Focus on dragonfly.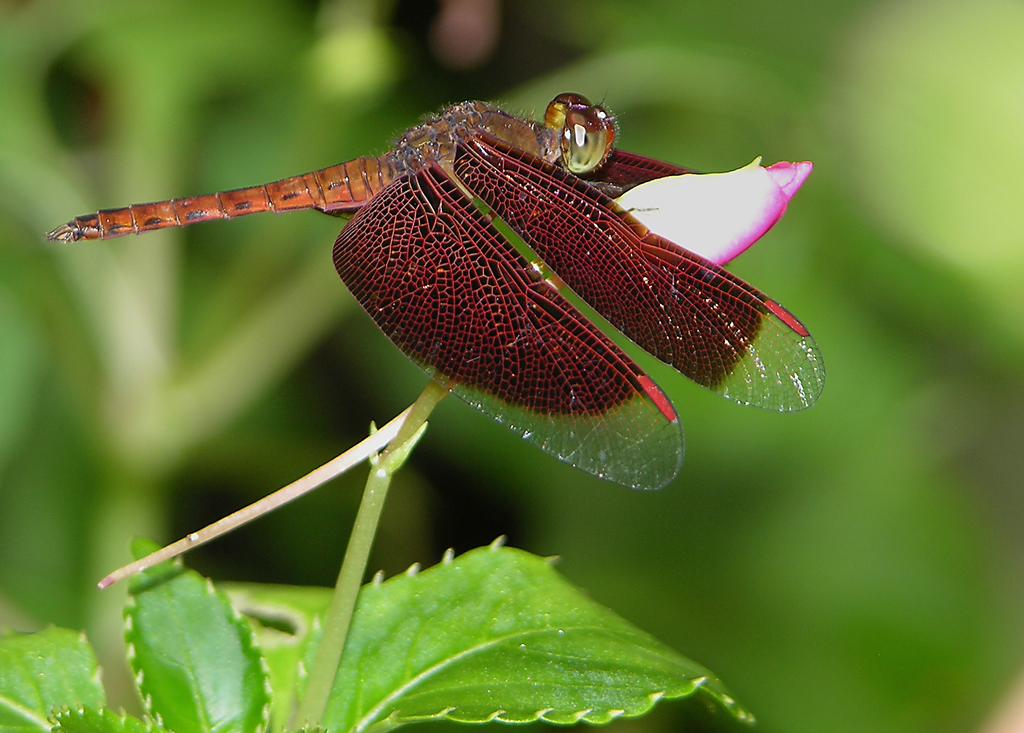
Focused at x1=42 y1=92 x2=829 y2=496.
